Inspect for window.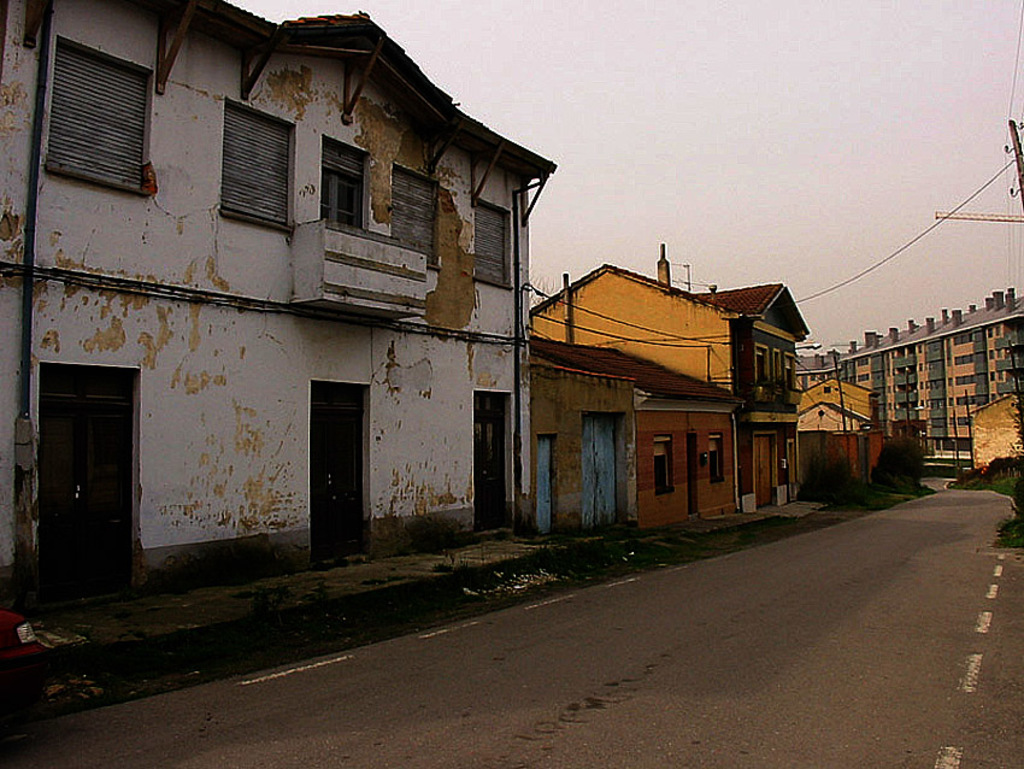
Inspection: detection(919, 360, 925, 371).
